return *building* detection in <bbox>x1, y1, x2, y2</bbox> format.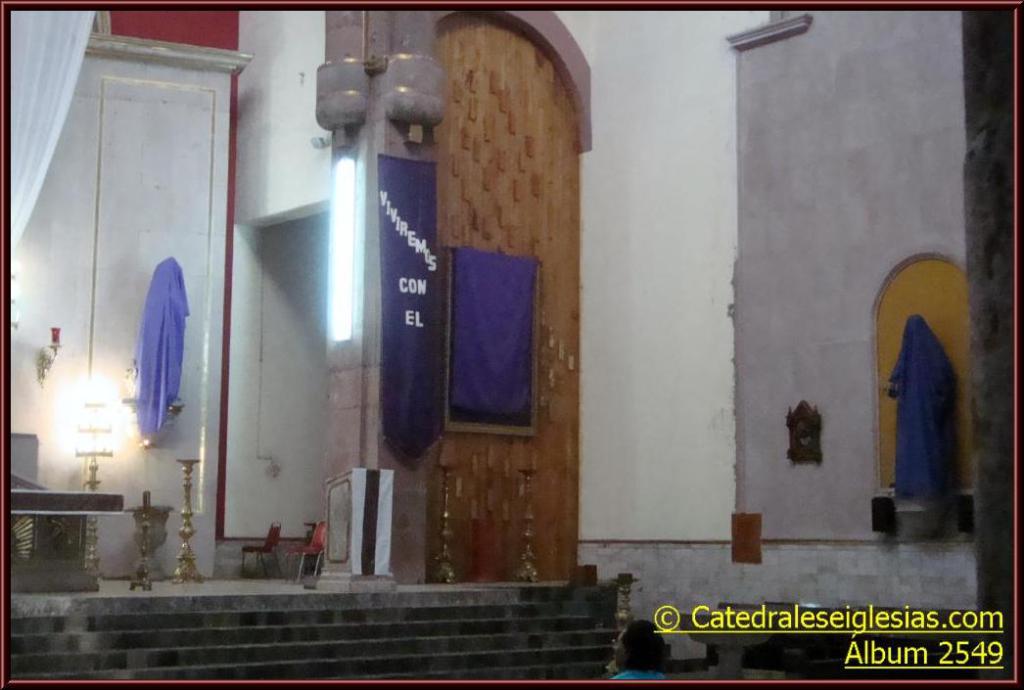
<bbox>12, 13, 1015, 686</bbox>.
